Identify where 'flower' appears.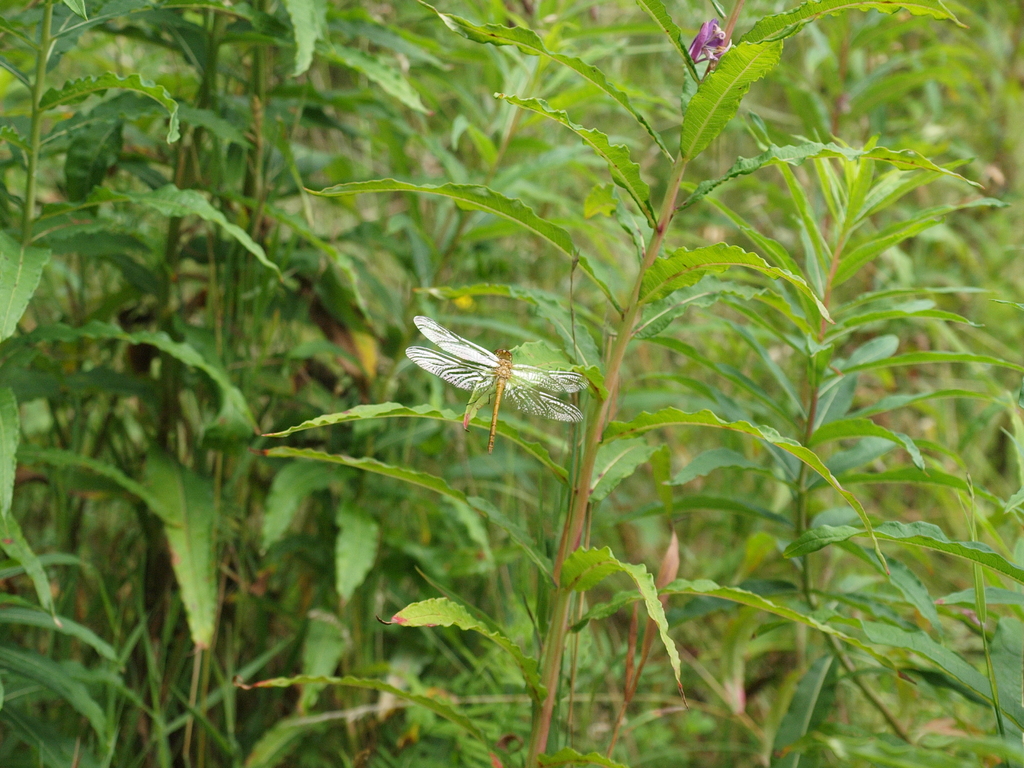
Appears at rect(685, 8, 738, 72).
